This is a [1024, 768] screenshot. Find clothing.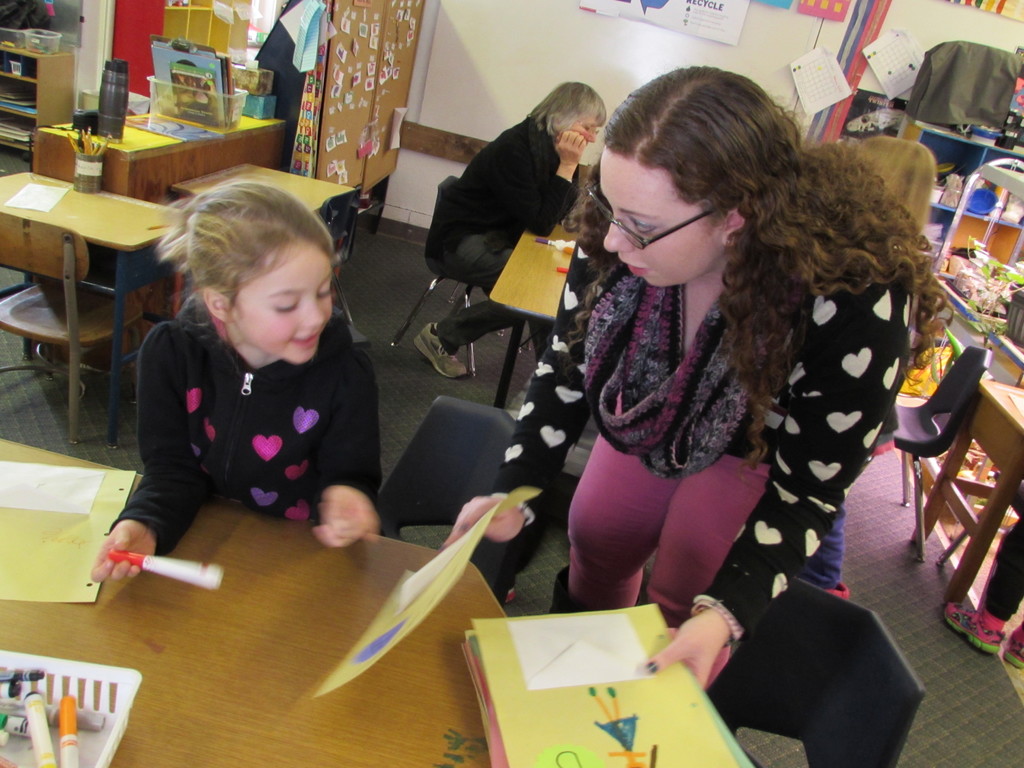
Bounding box: region(796, 404, 899, 587).
